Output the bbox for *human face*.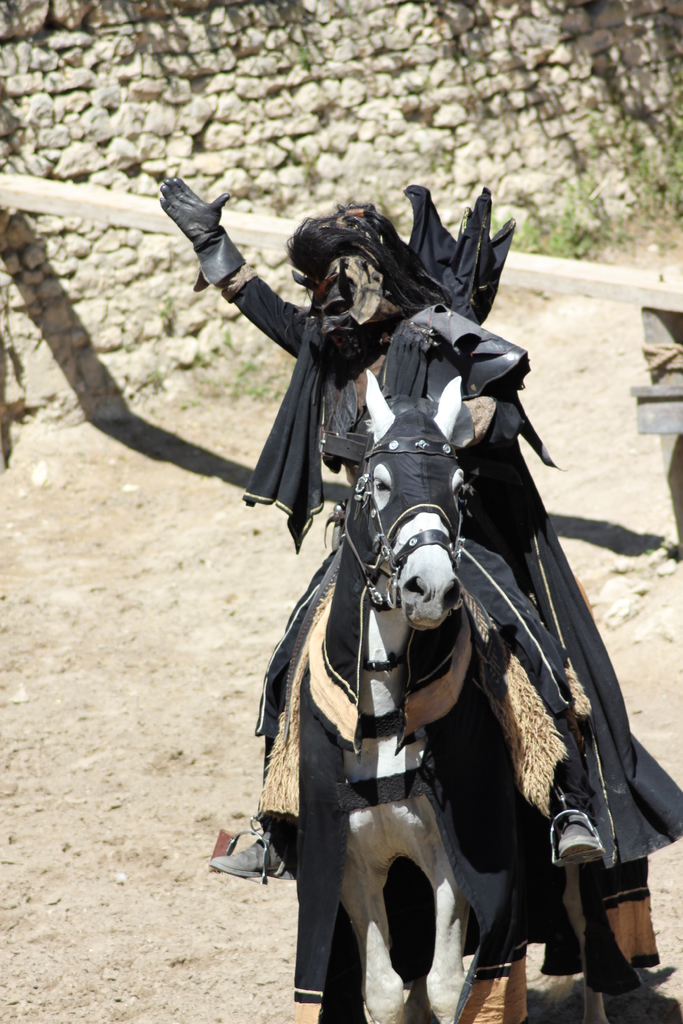
x1=301, y1=246, x2=385, y2=355.
